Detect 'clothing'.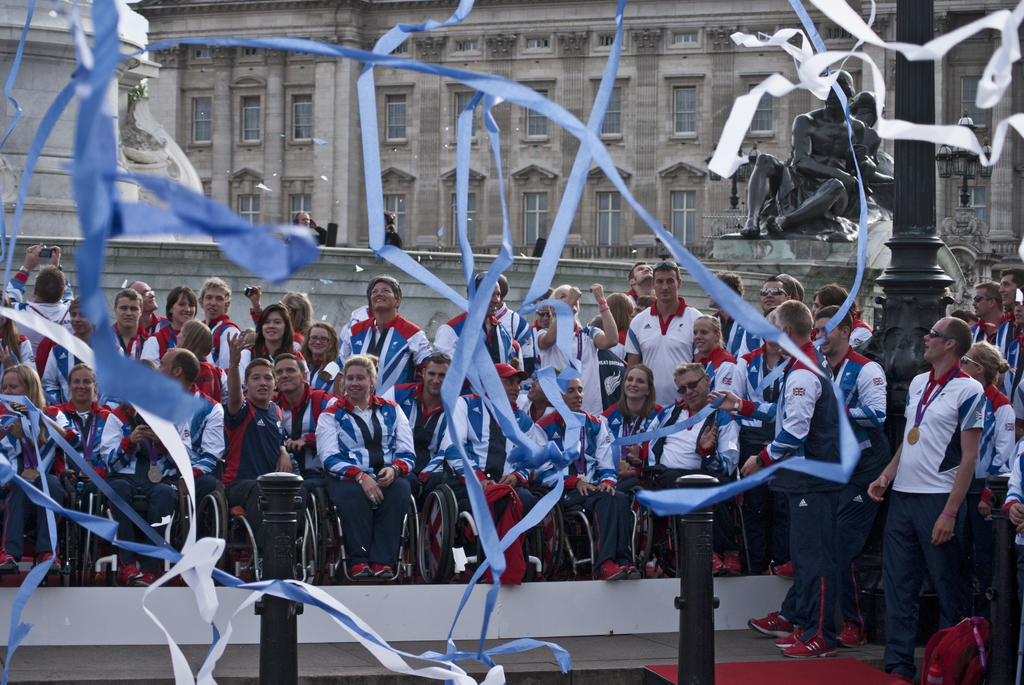
Detected at left=761, top=346, right=863, bottom=630.
